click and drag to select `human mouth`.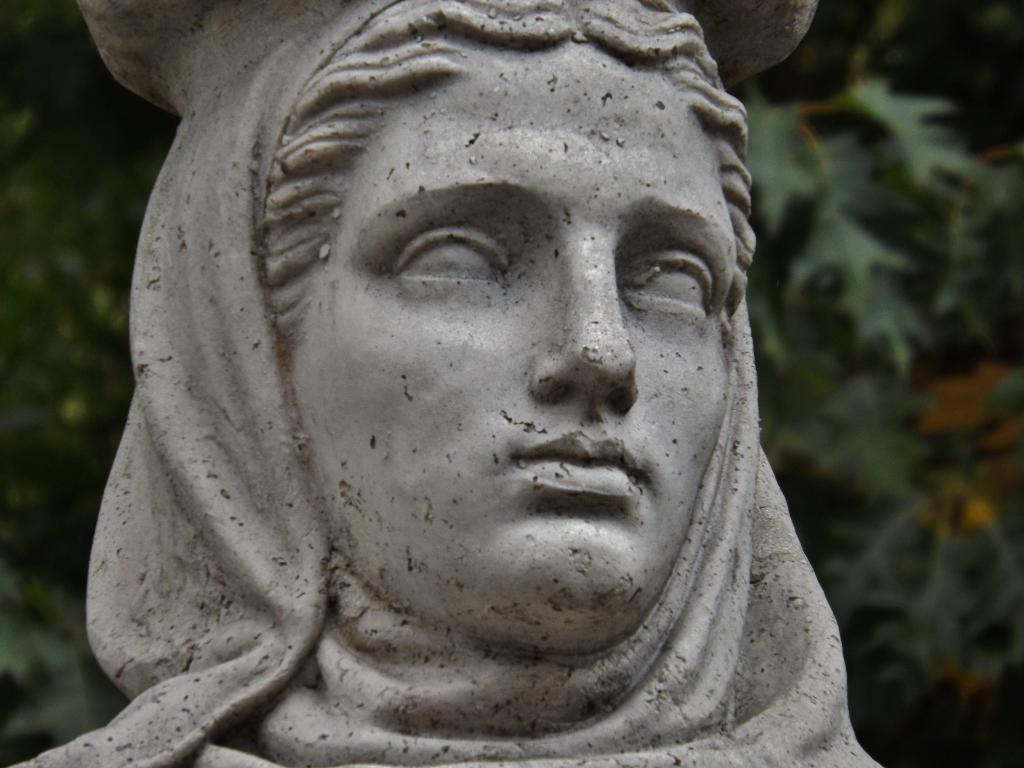
Selection: select_region(515, 429, 646, 497).
